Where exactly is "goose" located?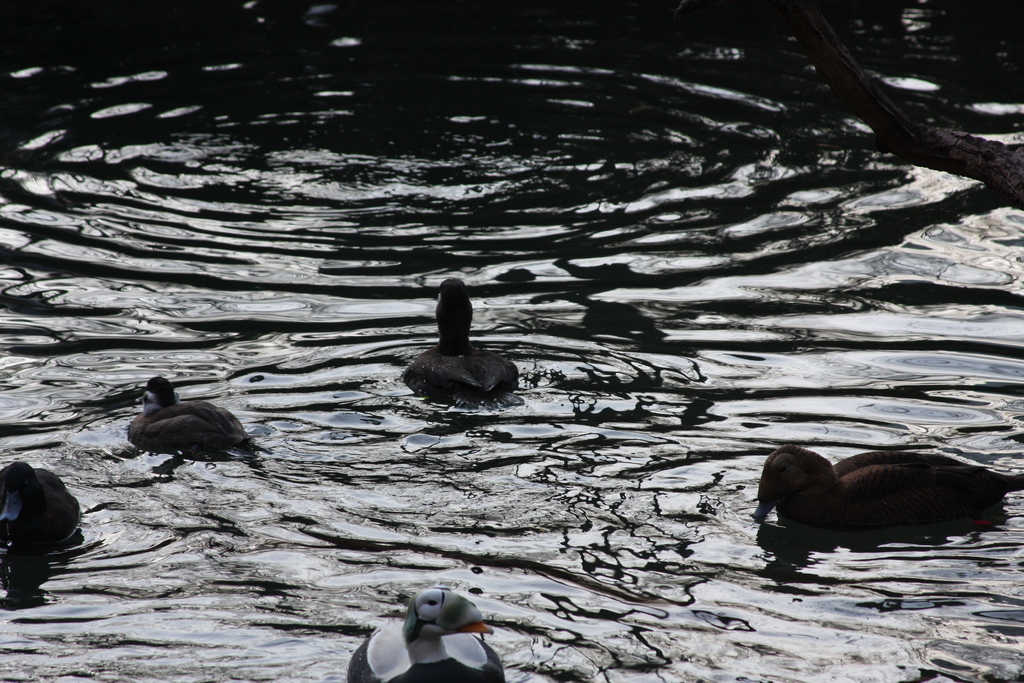
Its bounding box is locate(397, 279, 519, 403).
